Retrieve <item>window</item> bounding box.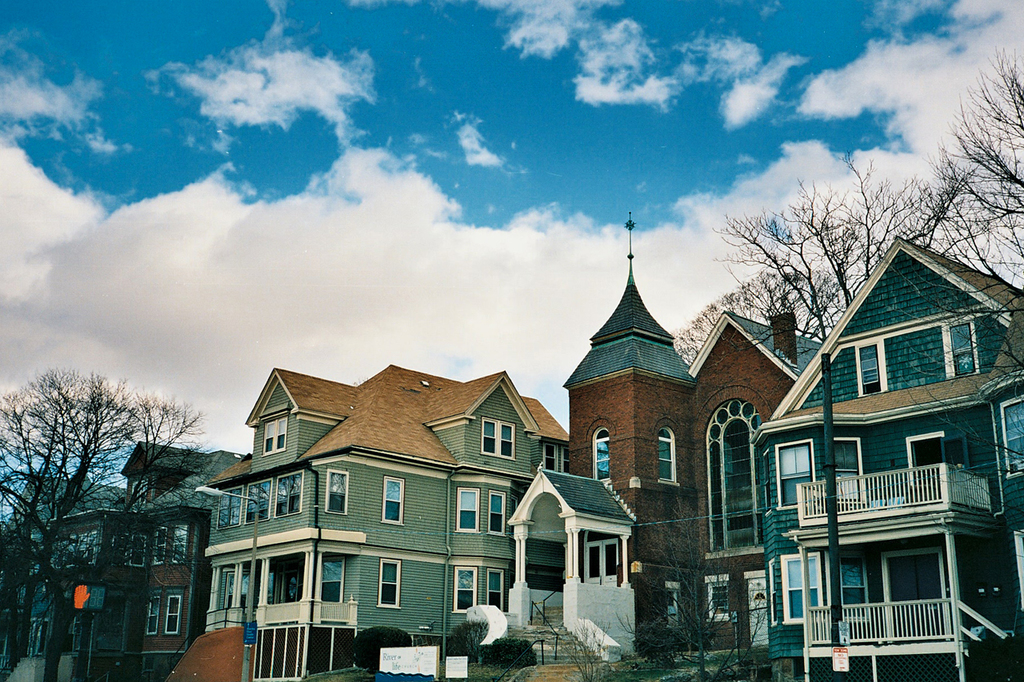
Bounding box: 323,468,352,523.
